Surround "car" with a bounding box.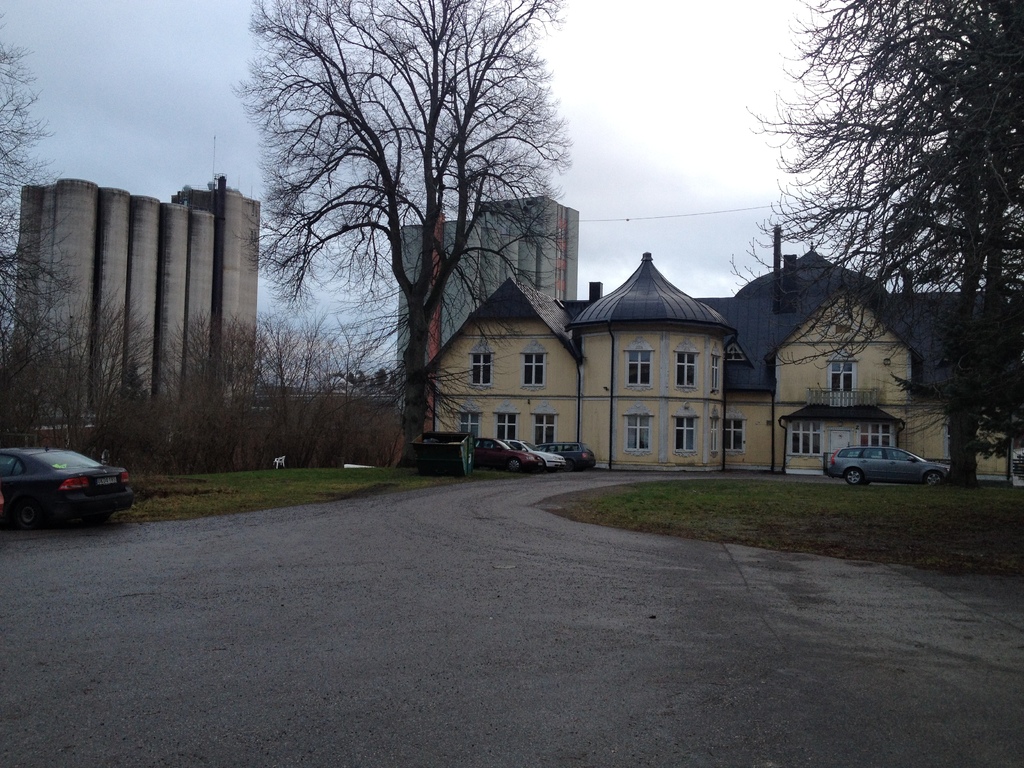
509/438/570/468.
